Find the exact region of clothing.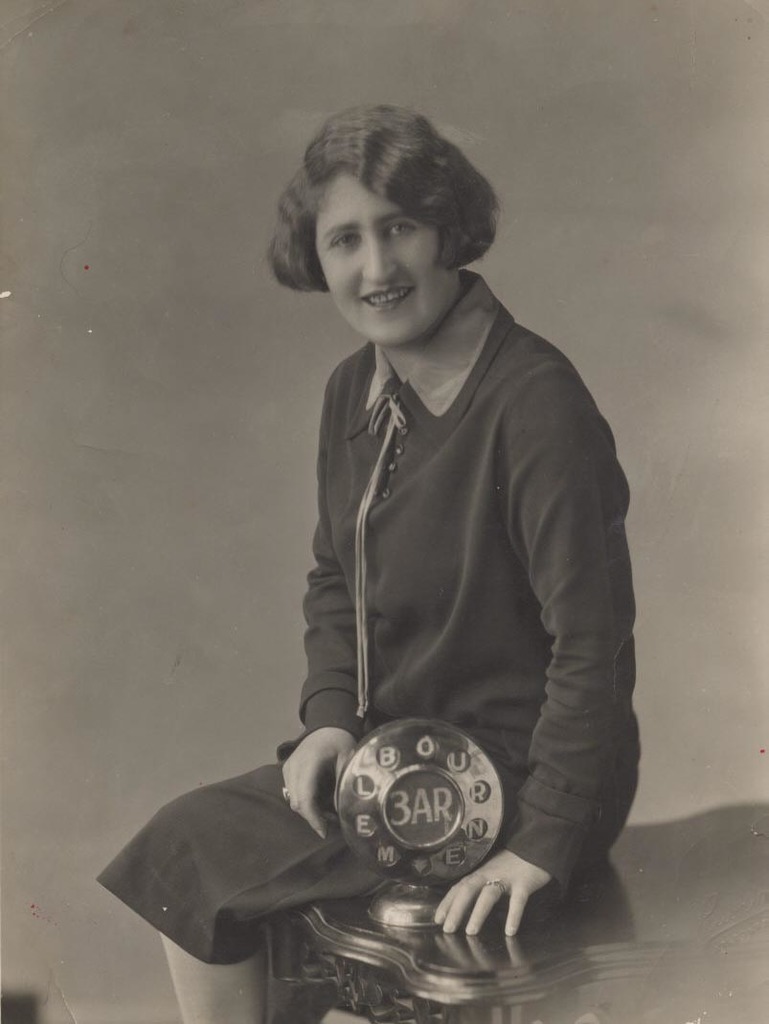
Exact region: (91,264,643,964).
